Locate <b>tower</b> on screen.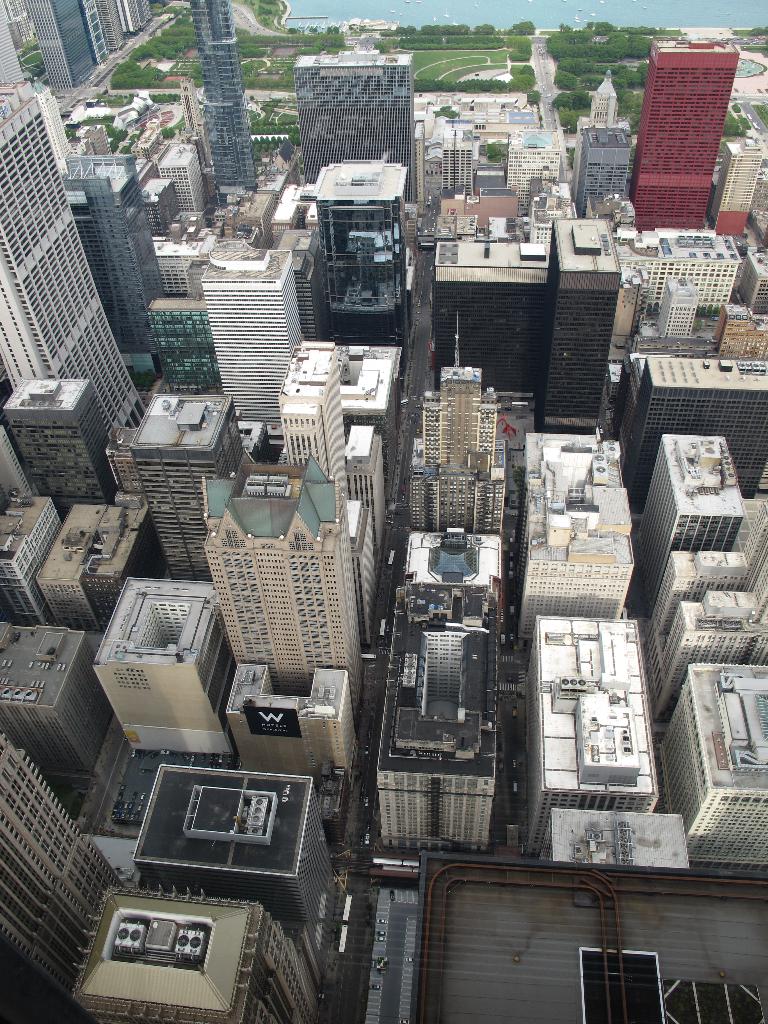
On screen at pyautogui.locateOnScreen(0, 729, 119, 1002).
